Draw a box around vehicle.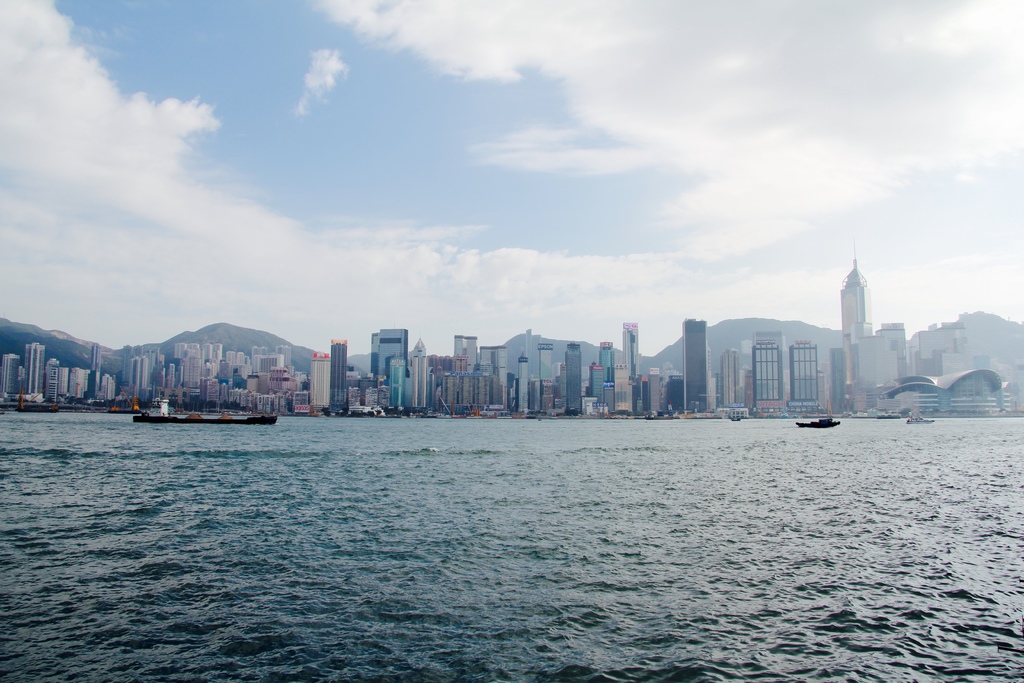
bbox(792, 416, 840, 429).
